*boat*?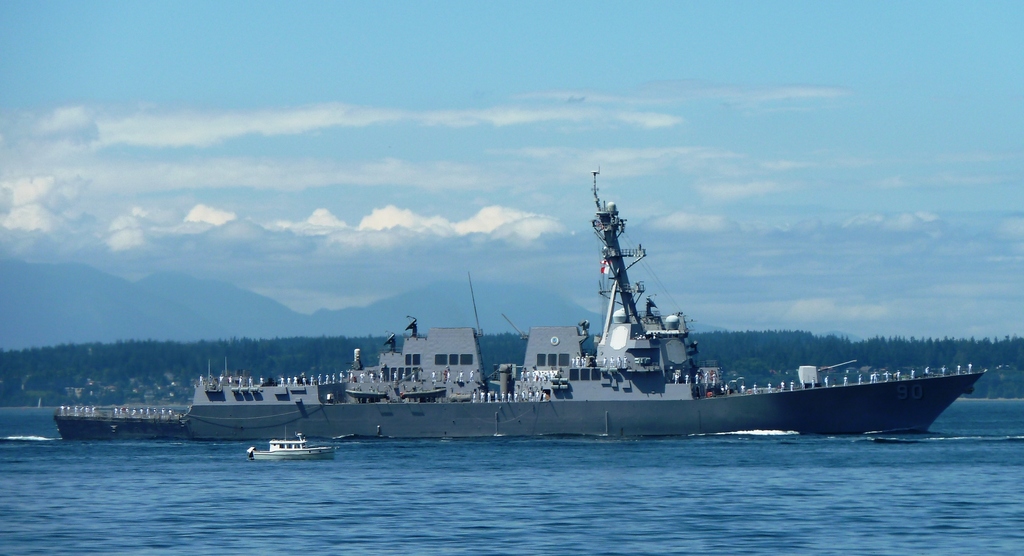
bbox=(129, 179, 984, 439)
